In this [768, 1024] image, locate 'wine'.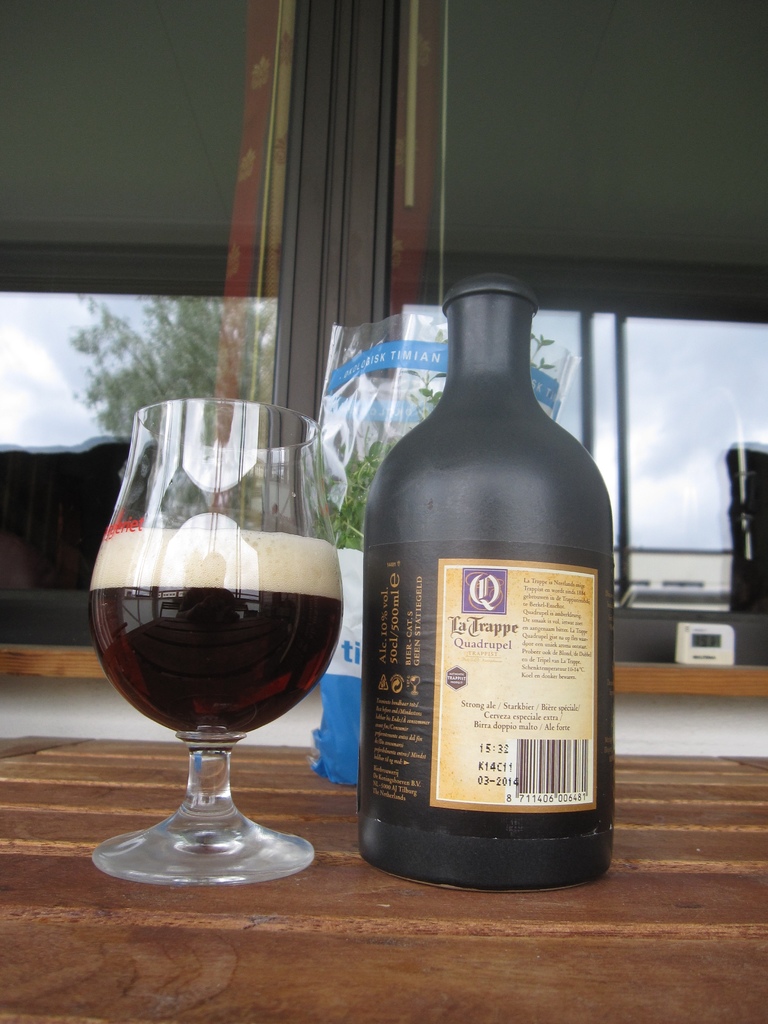
Bounding box: pyautogui.locateOnScreen(361, 274, 615, 893).
